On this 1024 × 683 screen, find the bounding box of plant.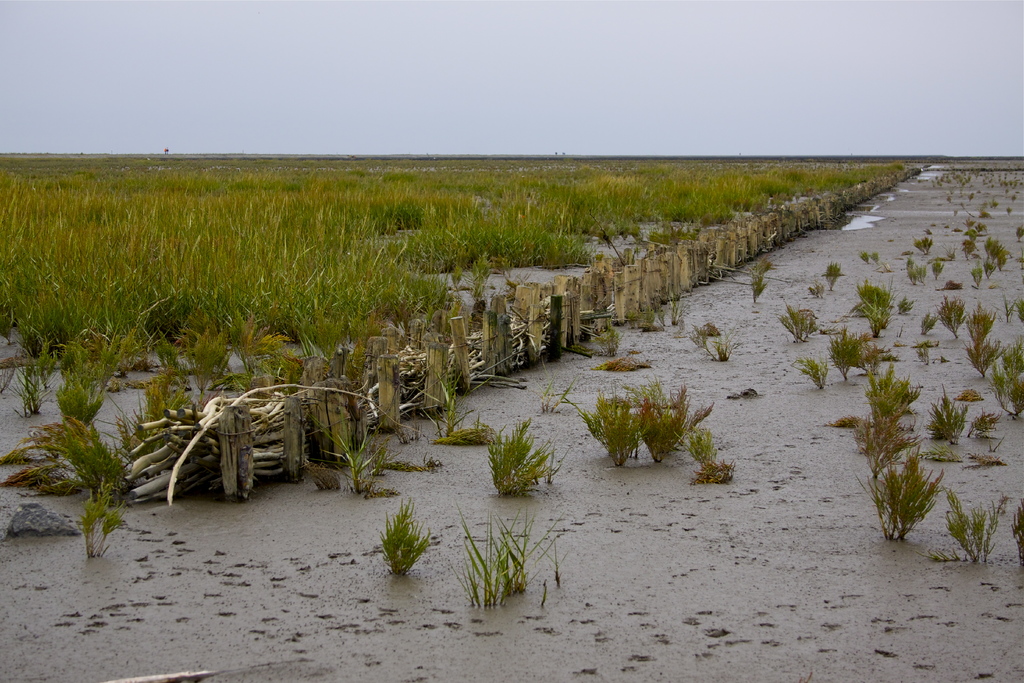
Bounding box: pyautogui.locateOnScreen(540, 579, 548, 607).
